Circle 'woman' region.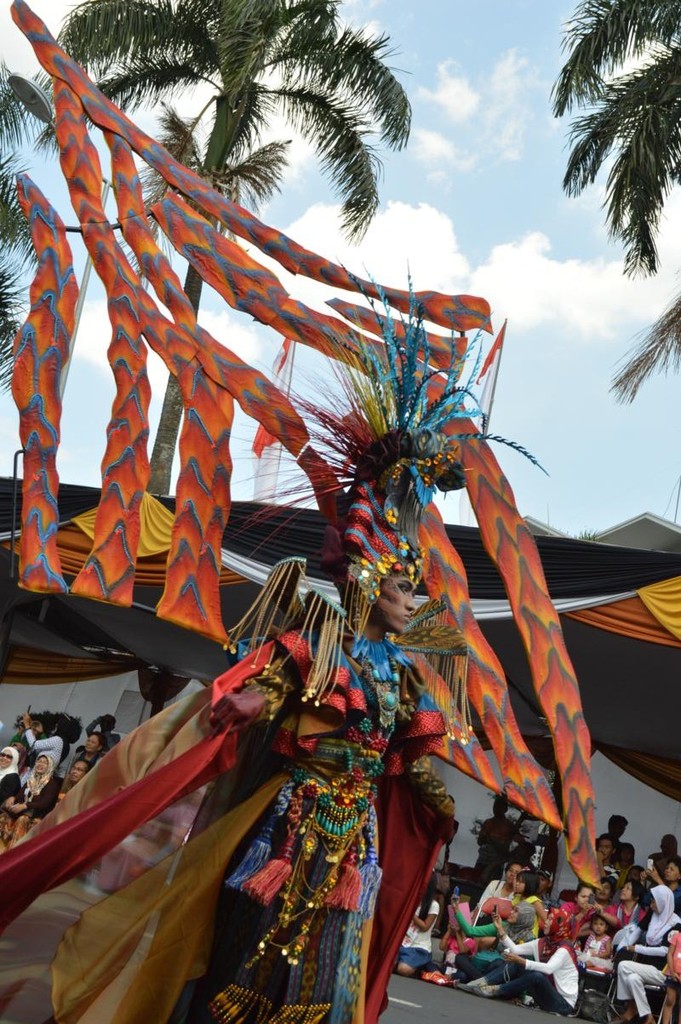
Region: box=[613, 888, 680, 1023].
